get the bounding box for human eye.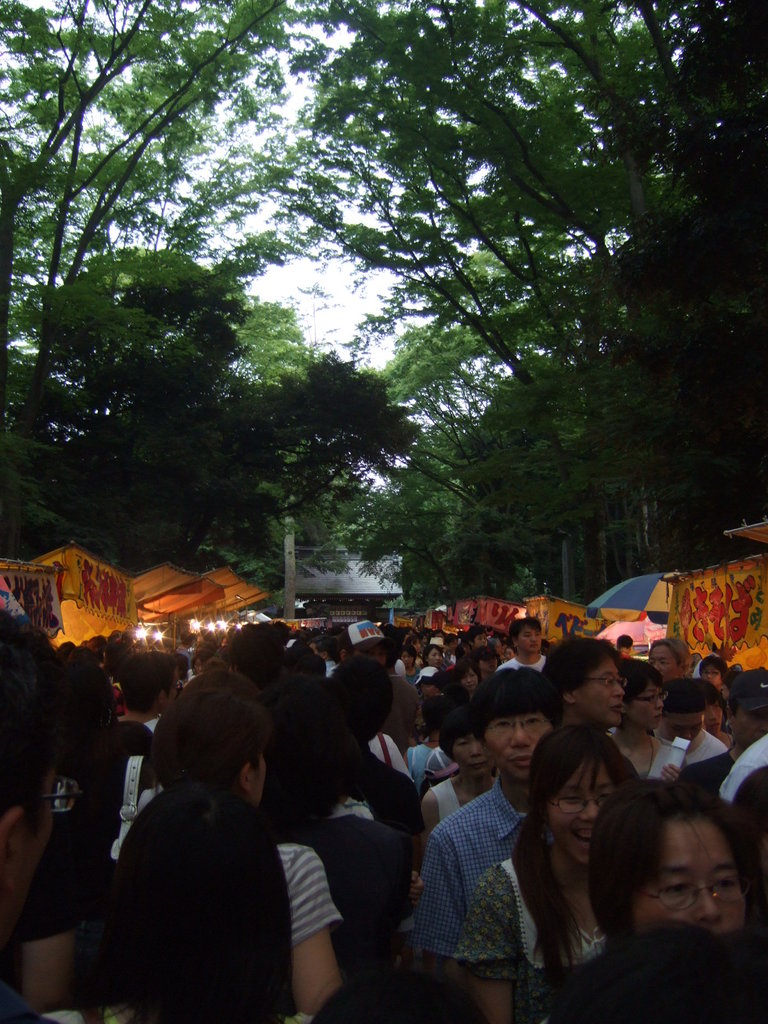
{"x1": 433, "y1": 651, "x2": 438, "y2": 657}.
